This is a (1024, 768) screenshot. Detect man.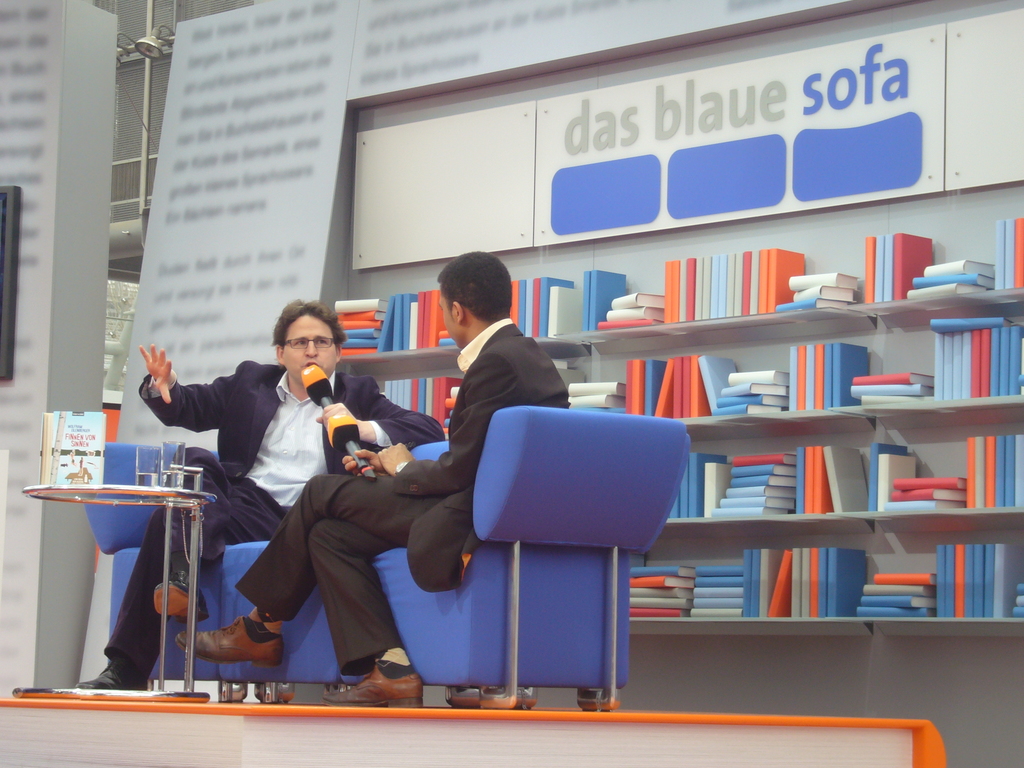
[182,252,572,712].
